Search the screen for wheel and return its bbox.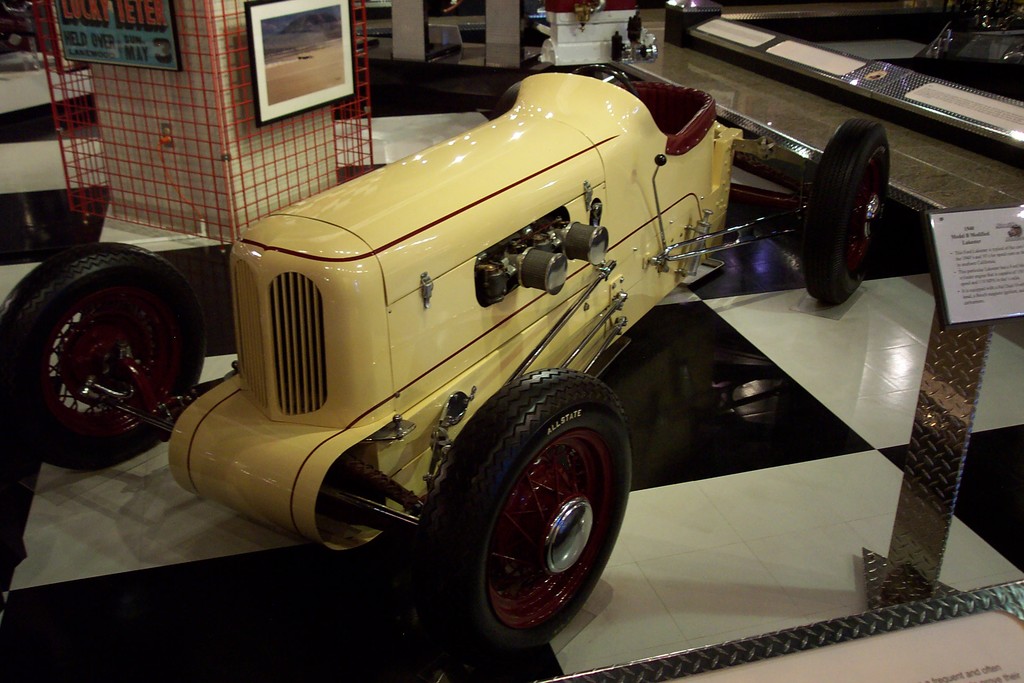
Found: pyautogui.locateOnScreen(795, 117, 892, 303).
